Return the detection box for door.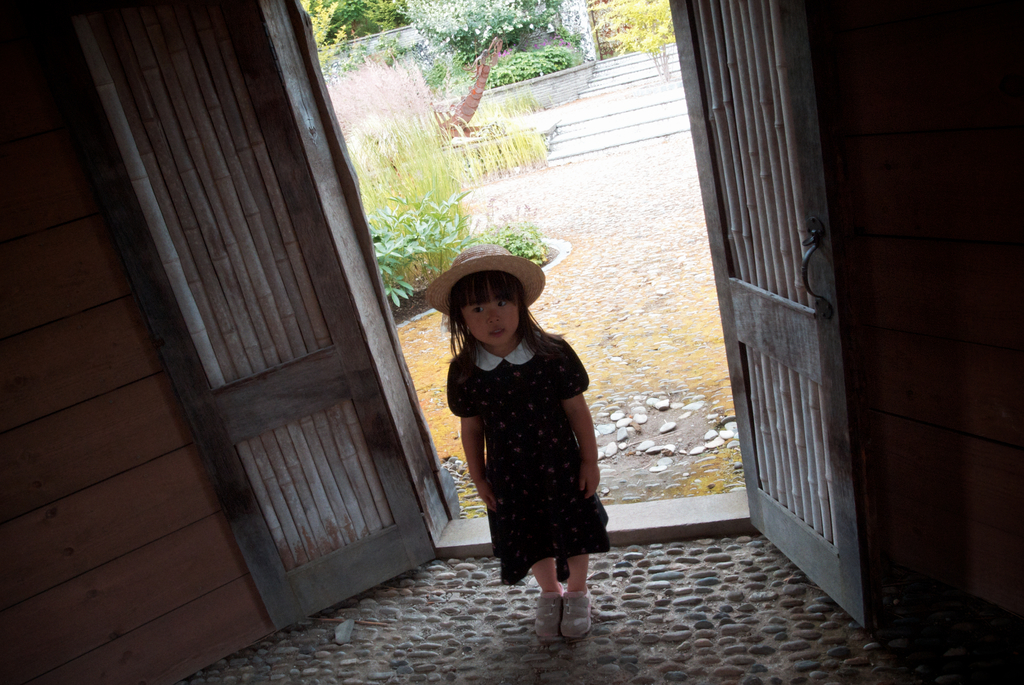
select_region(16, 0, 438, 638).
